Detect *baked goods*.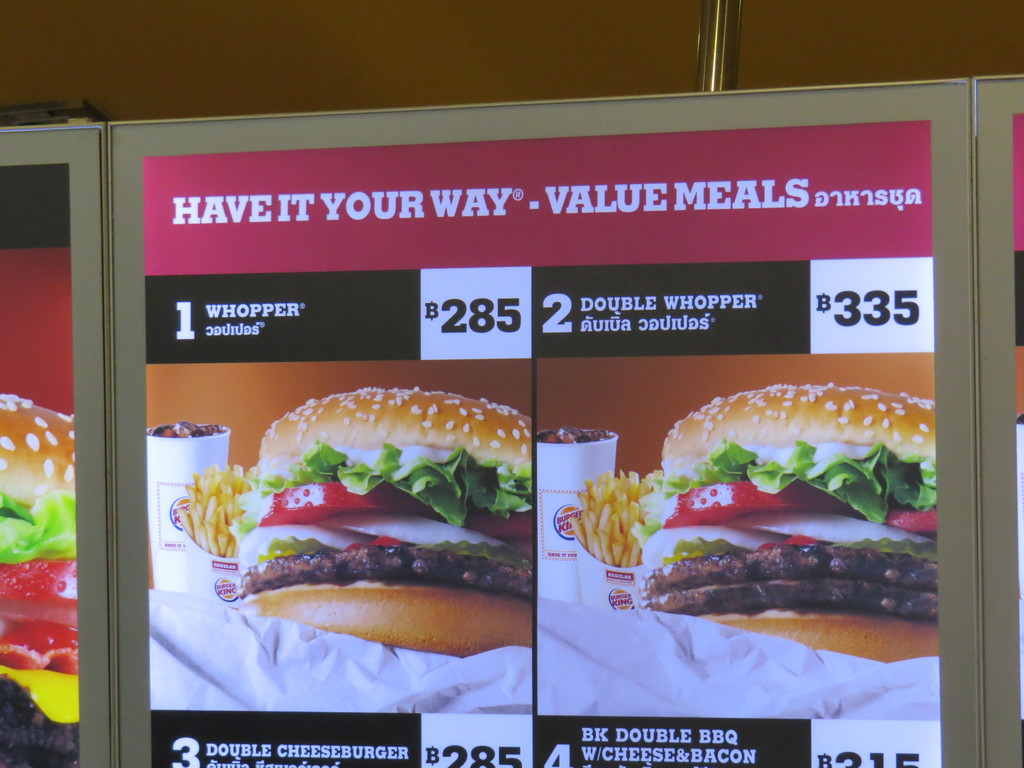
Detected at left=627, top=383, right=941, bottom=666.
